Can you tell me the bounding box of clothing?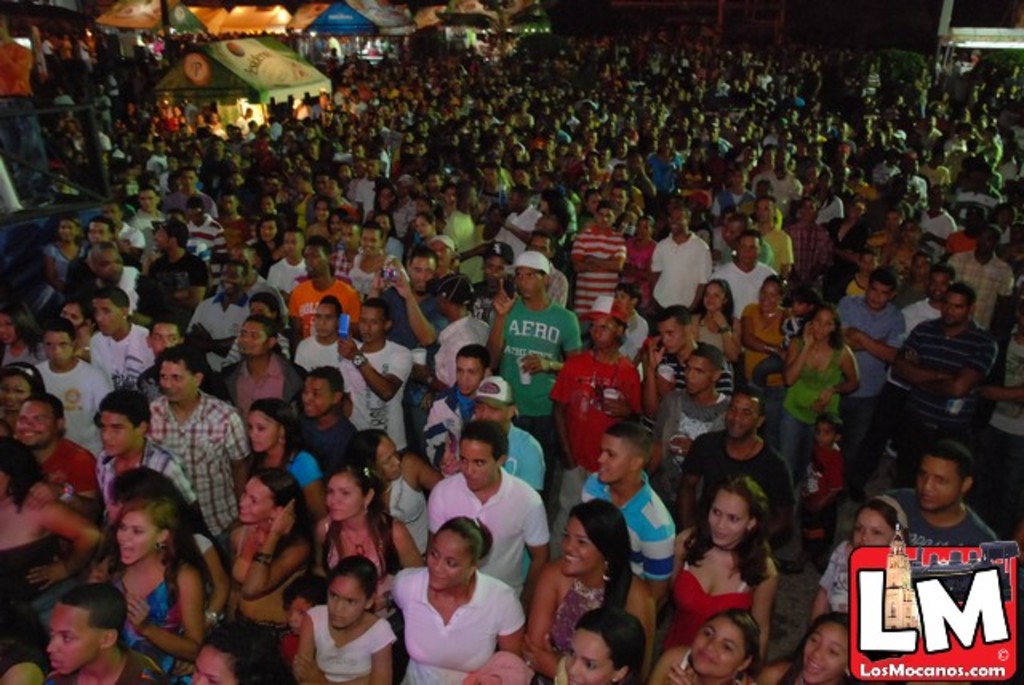
(left=491, top=304, right=579, bottom=427).
